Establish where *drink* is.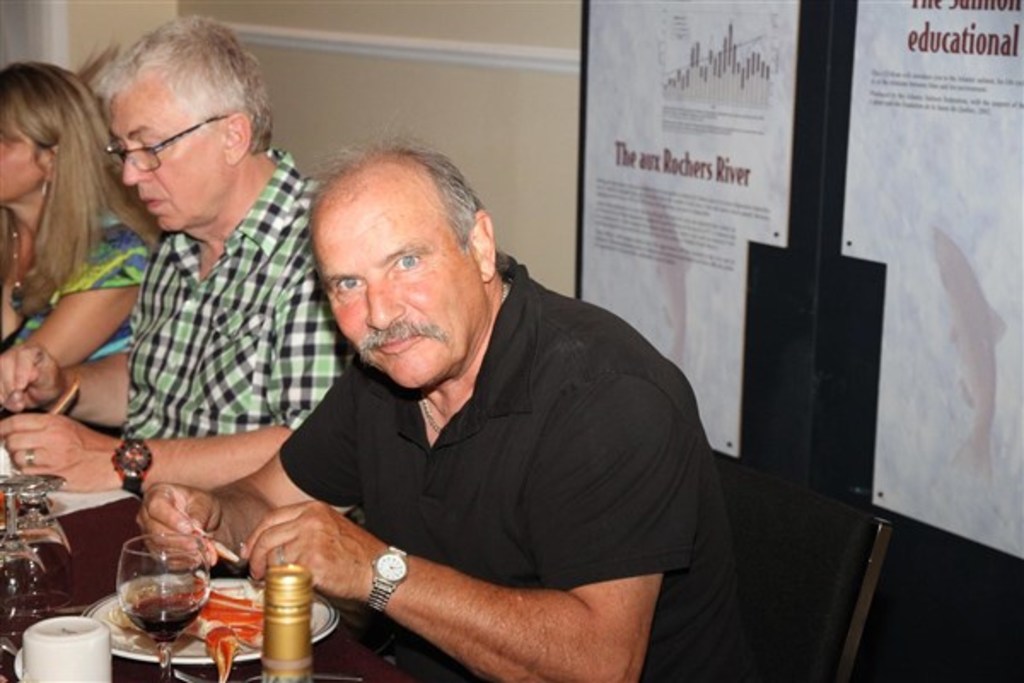
Established at x1=123, y1=596, x2=205, y2=632.
